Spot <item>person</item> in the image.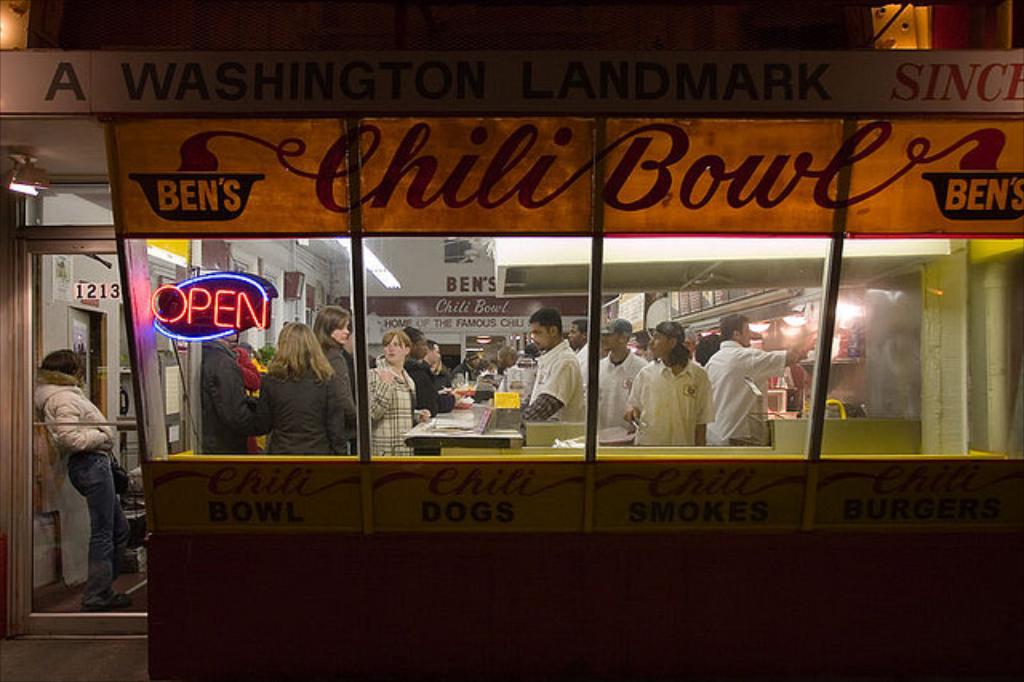
<item>person</item> found at 502 347 536 403.
